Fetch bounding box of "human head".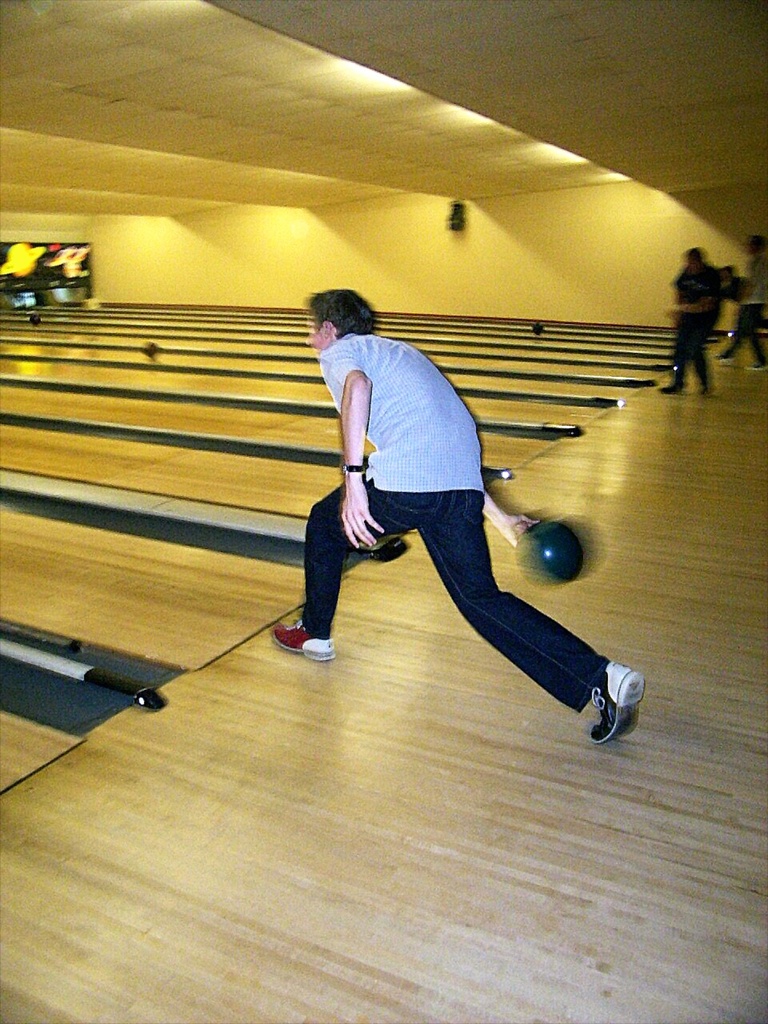
Bbox: <region>723, 261, 737, 284</region>.
